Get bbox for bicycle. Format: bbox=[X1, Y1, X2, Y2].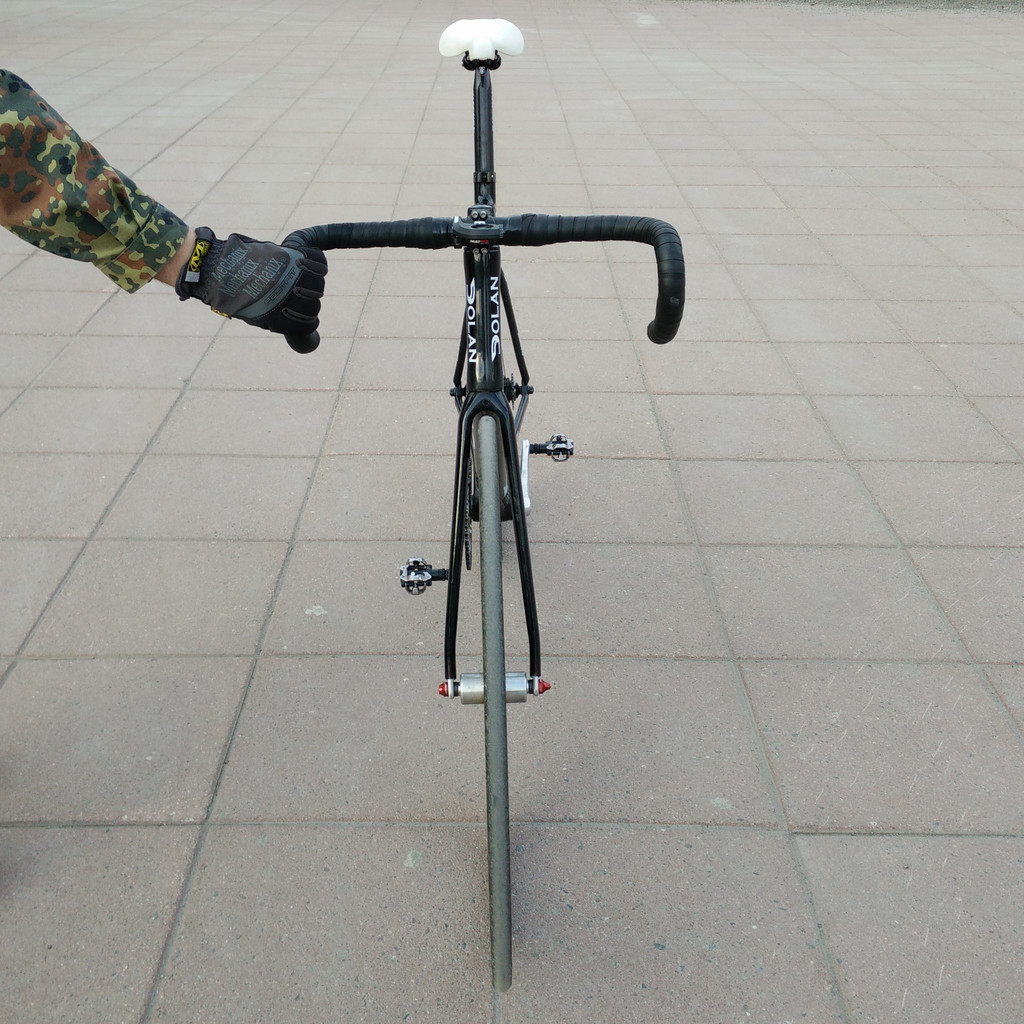
bbox=[285, 19, 689, 990].
